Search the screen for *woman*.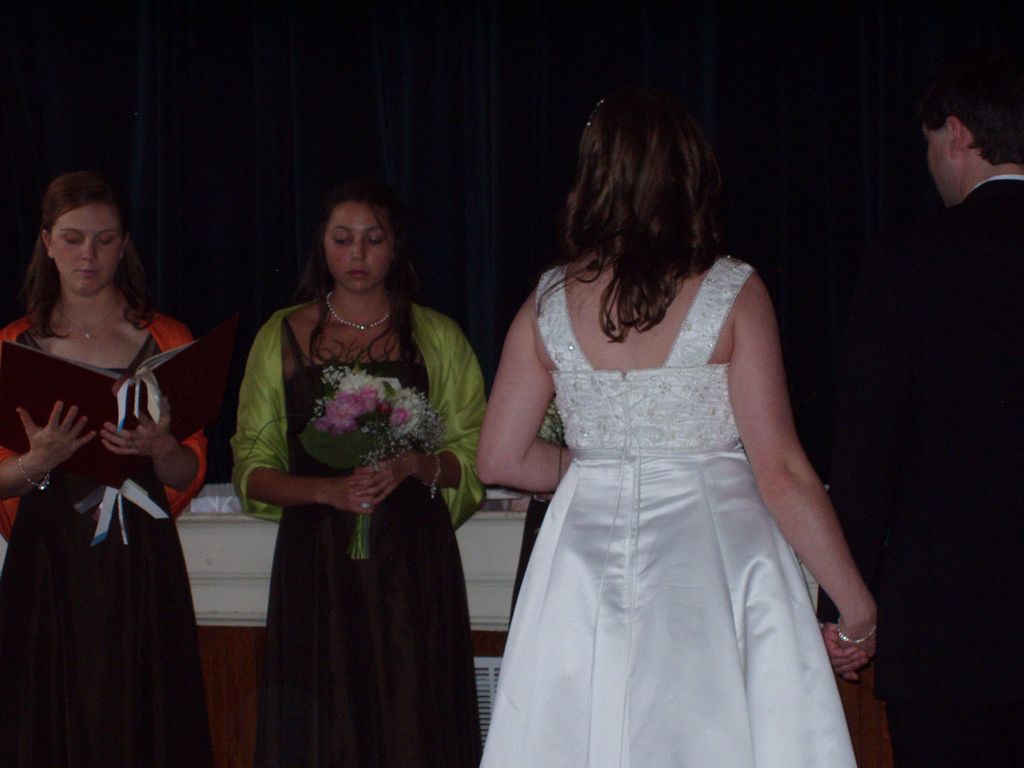
Found at l=220, t=180, r=479, b=760.
